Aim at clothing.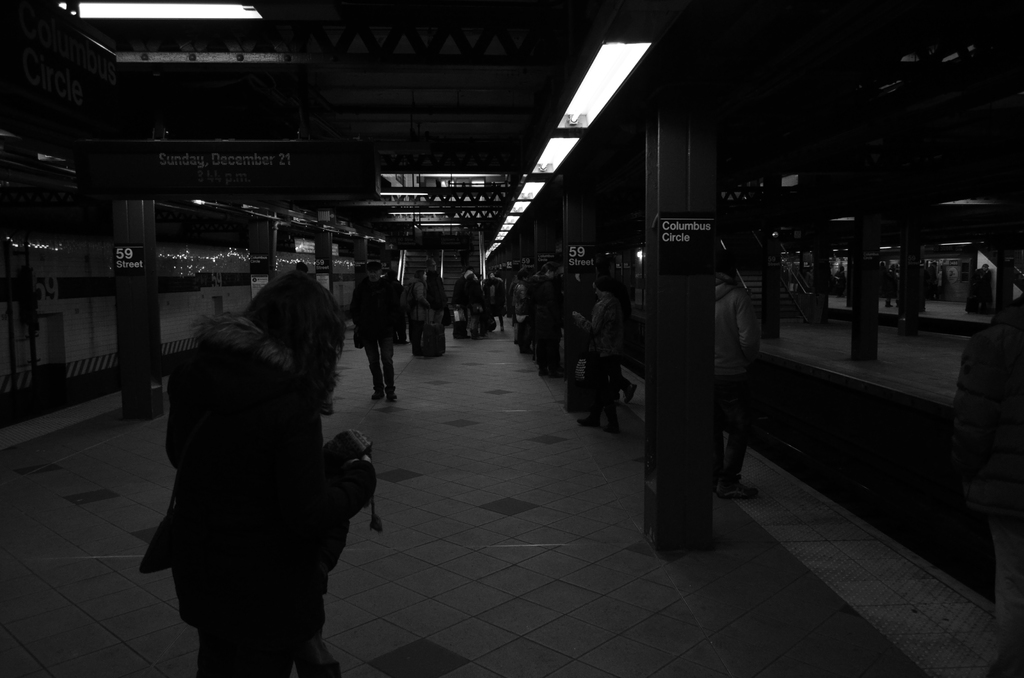
Aimed at <box>137,273,379,663</box>.
